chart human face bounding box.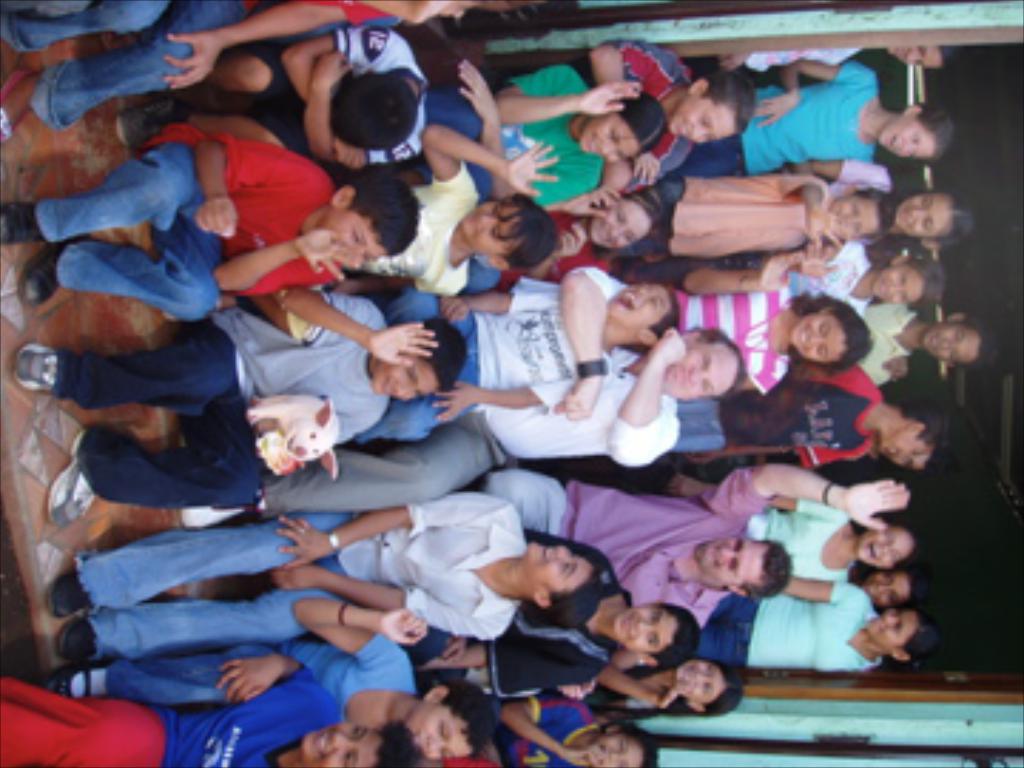
Charted: (left=521, top=538, right=592, bottom=592).
